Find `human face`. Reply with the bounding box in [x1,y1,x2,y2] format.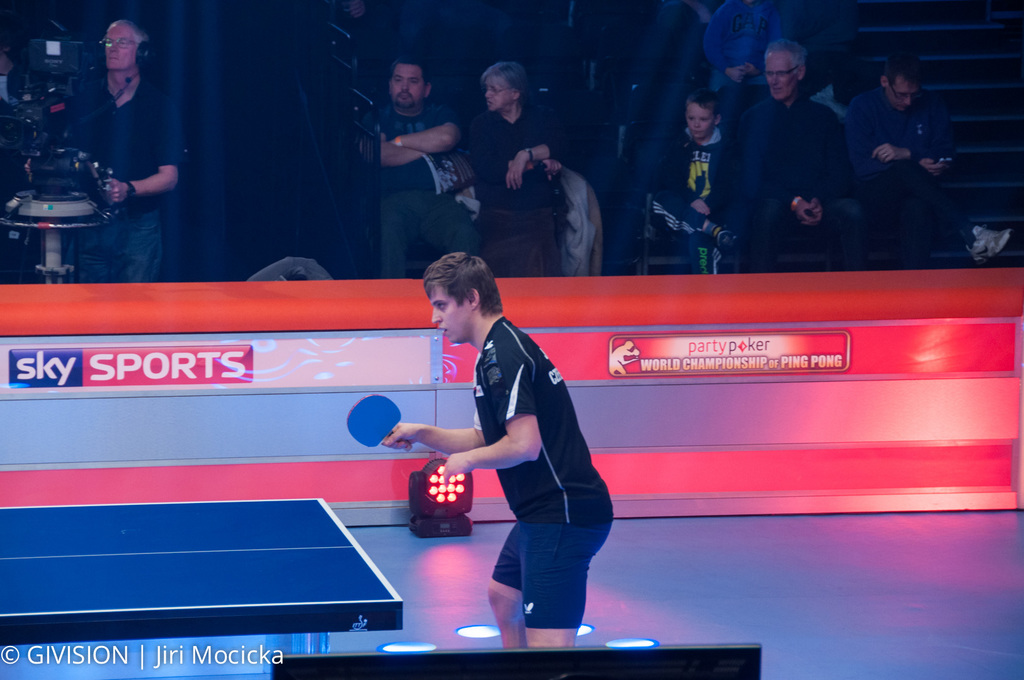
[884,71,918,113].
